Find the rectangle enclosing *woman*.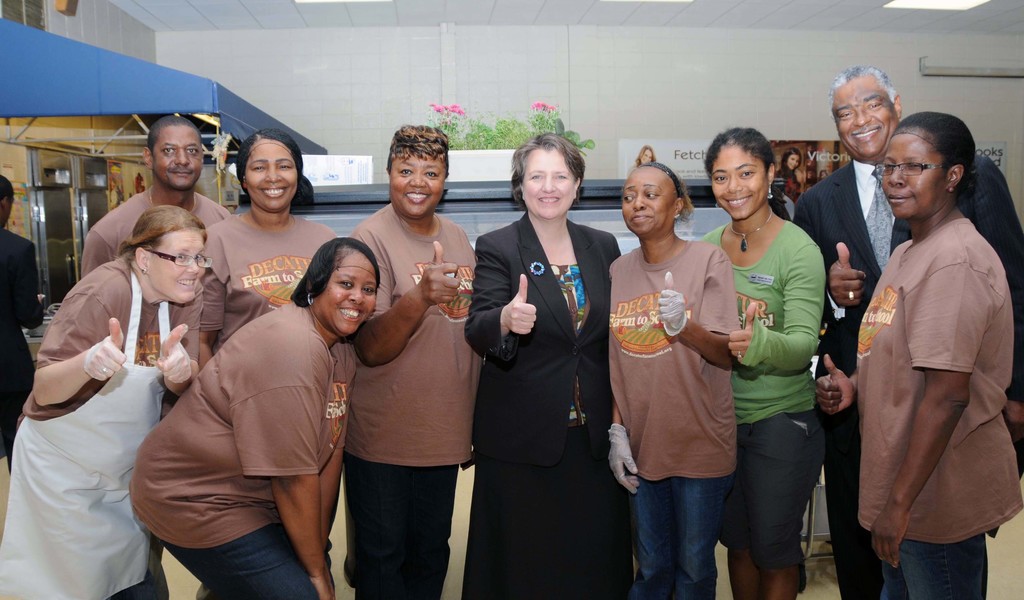
(left=607, top=159, right=742, bottom=599).
